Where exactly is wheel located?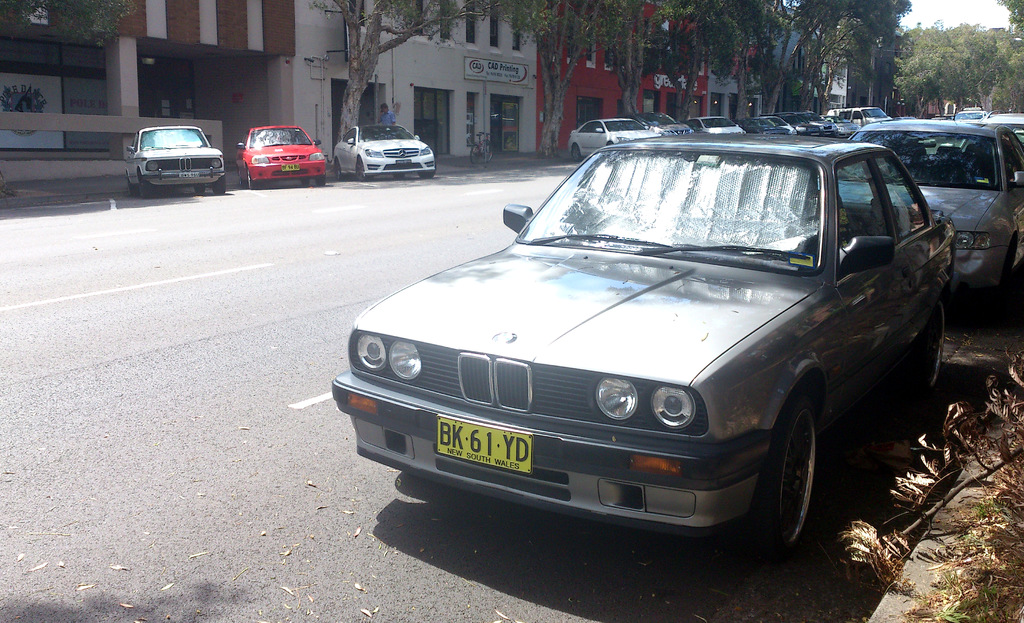
Its bounding box is bbox=[384, 169, 404, 174].
